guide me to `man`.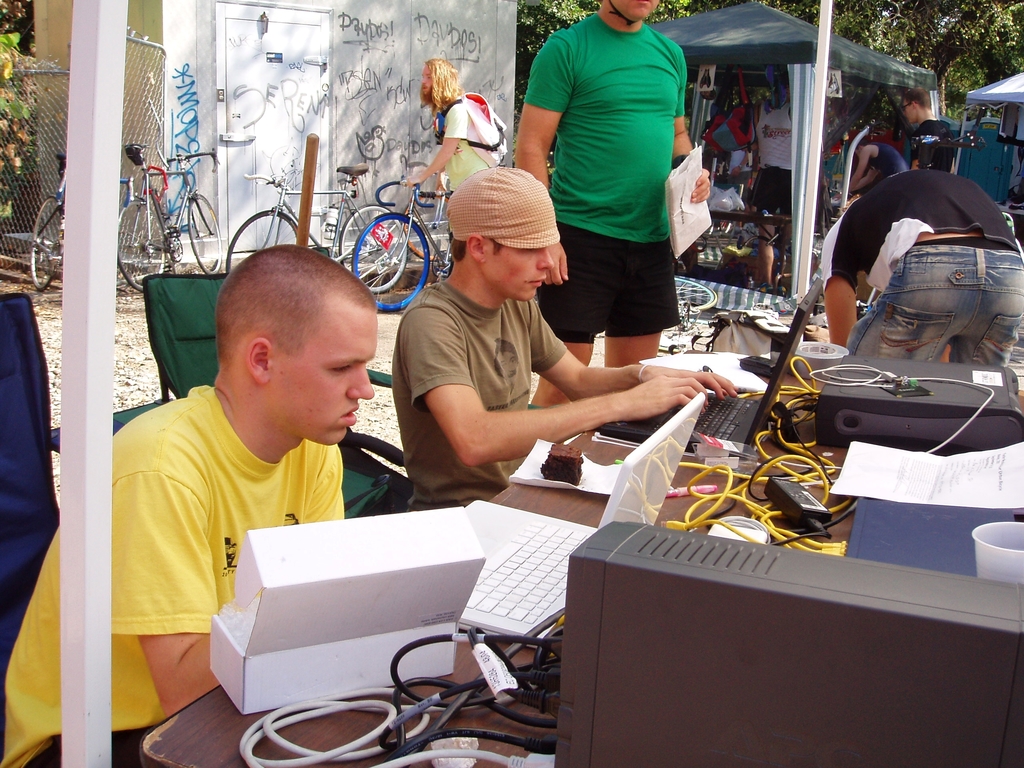
Guidance: bbox=(903, 83, 932, 163).
